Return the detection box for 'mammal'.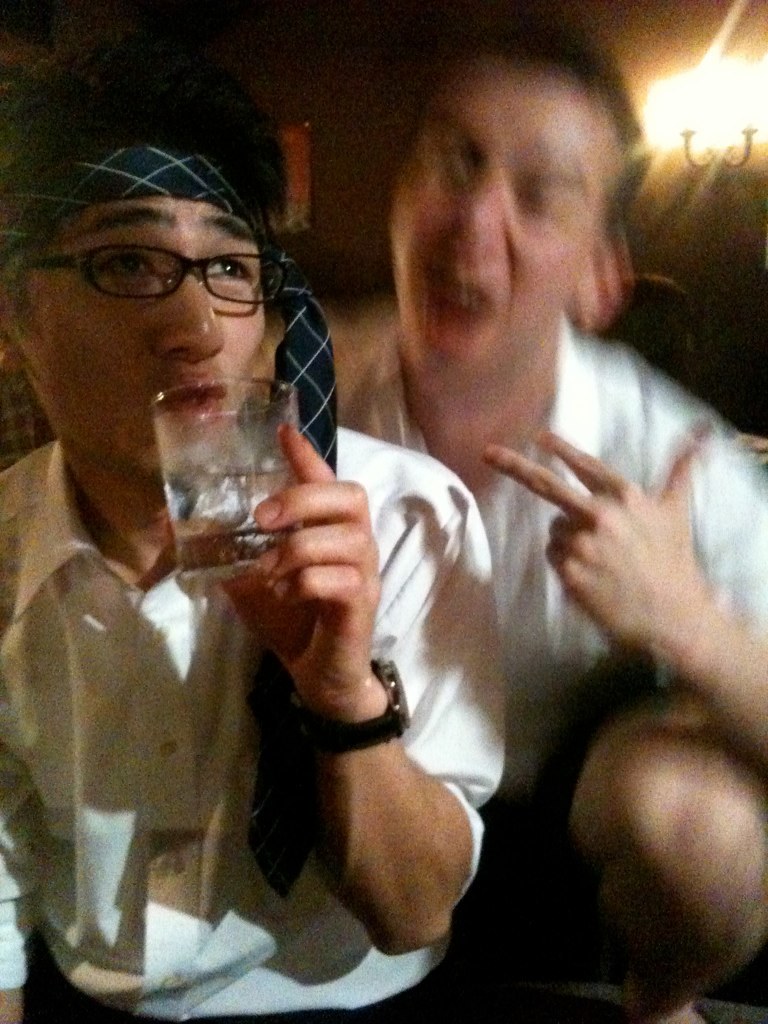
<bbox>330, 25, 767, 1023</bbox>.
